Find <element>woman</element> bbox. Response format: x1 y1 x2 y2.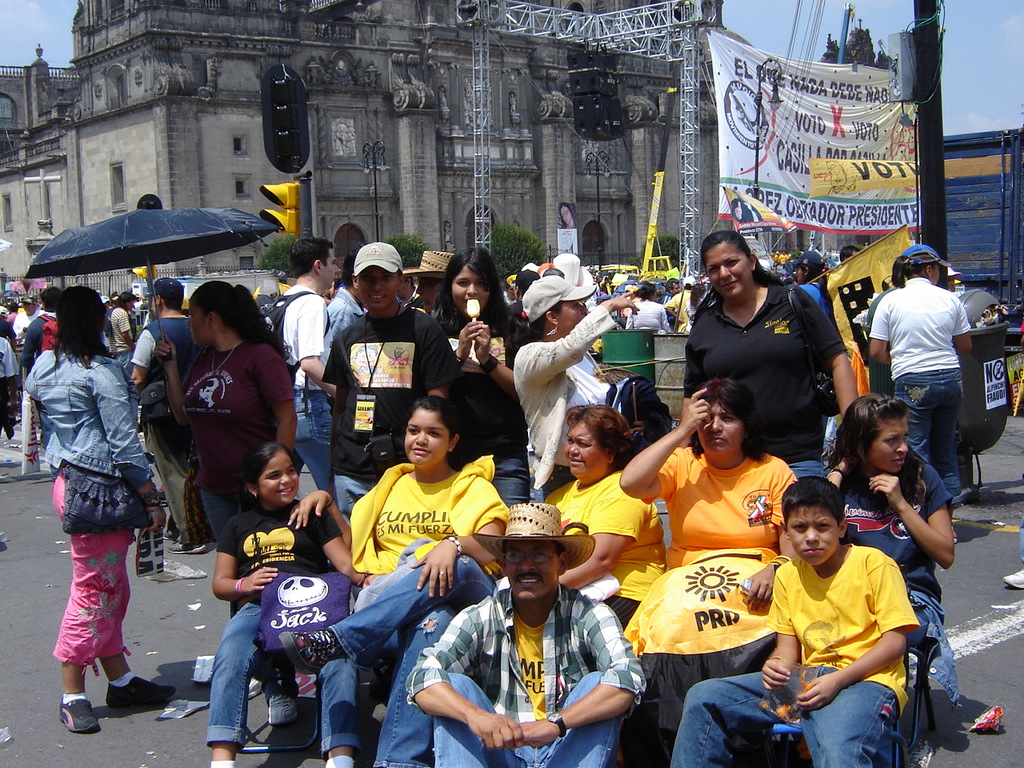
21 286 173 733.
